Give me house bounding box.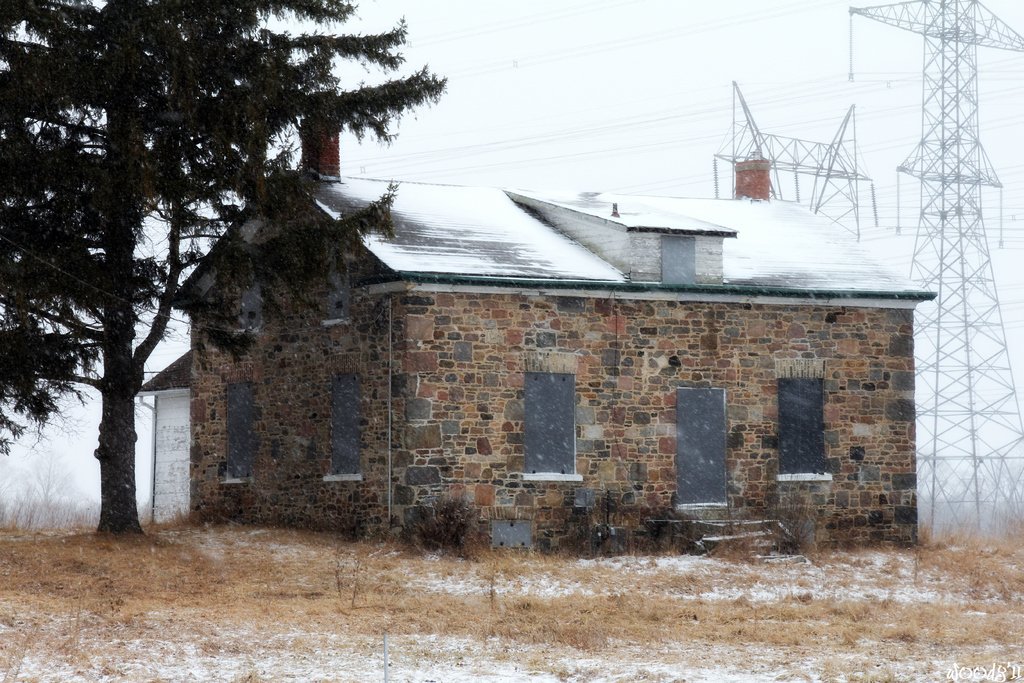
<region>121, 111, 948, 565</region>.
